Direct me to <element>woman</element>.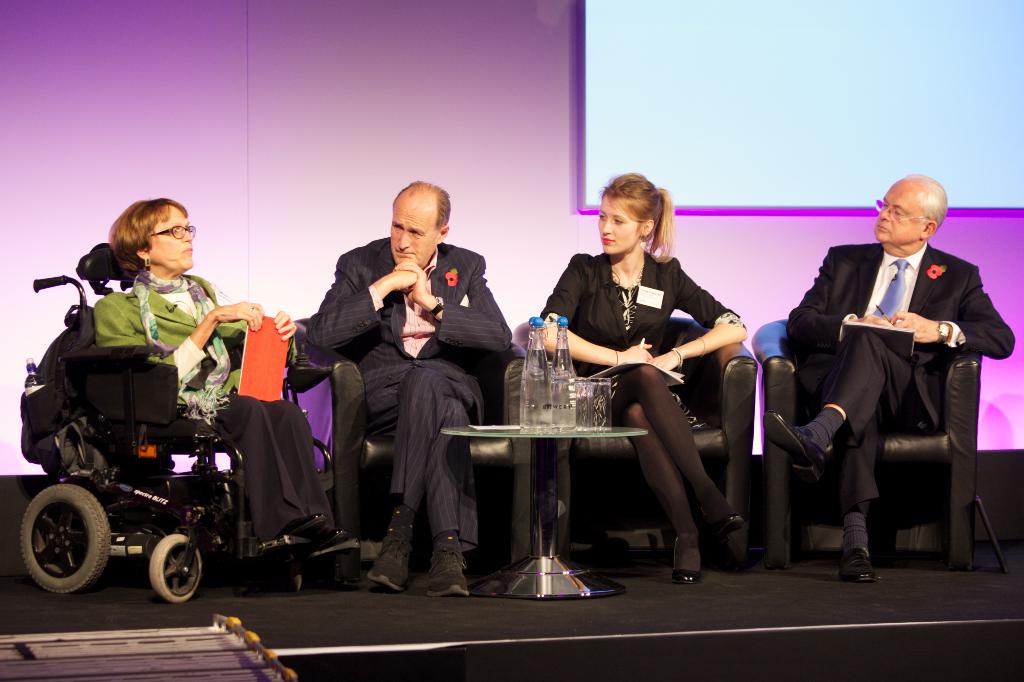
Direction: <bbox>90, 195, 341, 575</bbox>.
